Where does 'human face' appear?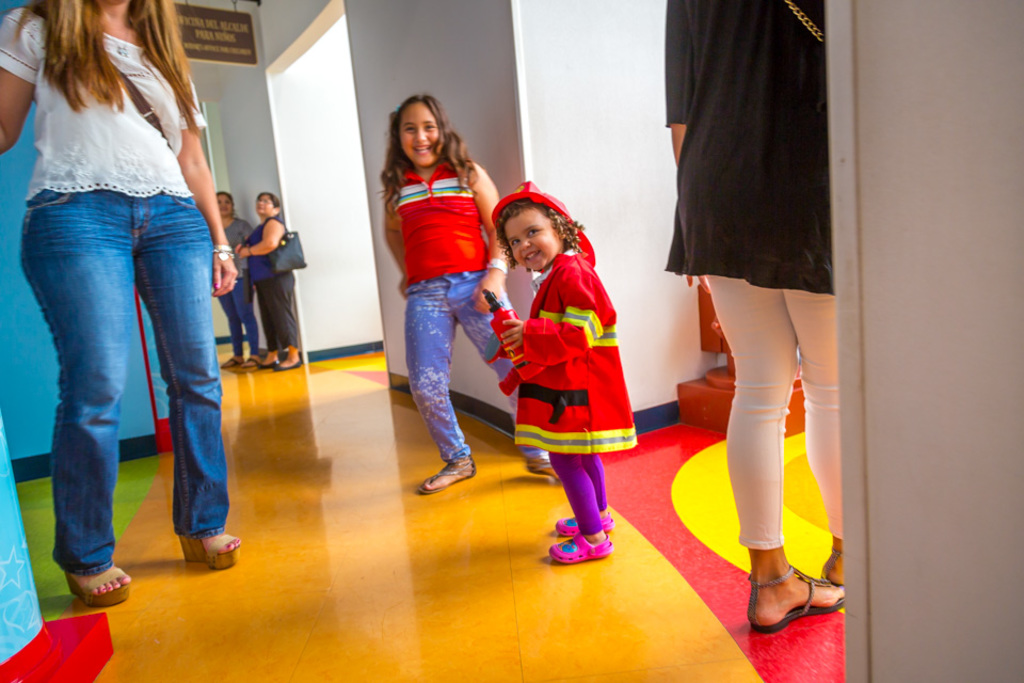
Appears at pyautogui.locateOnScreen(508, 208, 558, 272).
